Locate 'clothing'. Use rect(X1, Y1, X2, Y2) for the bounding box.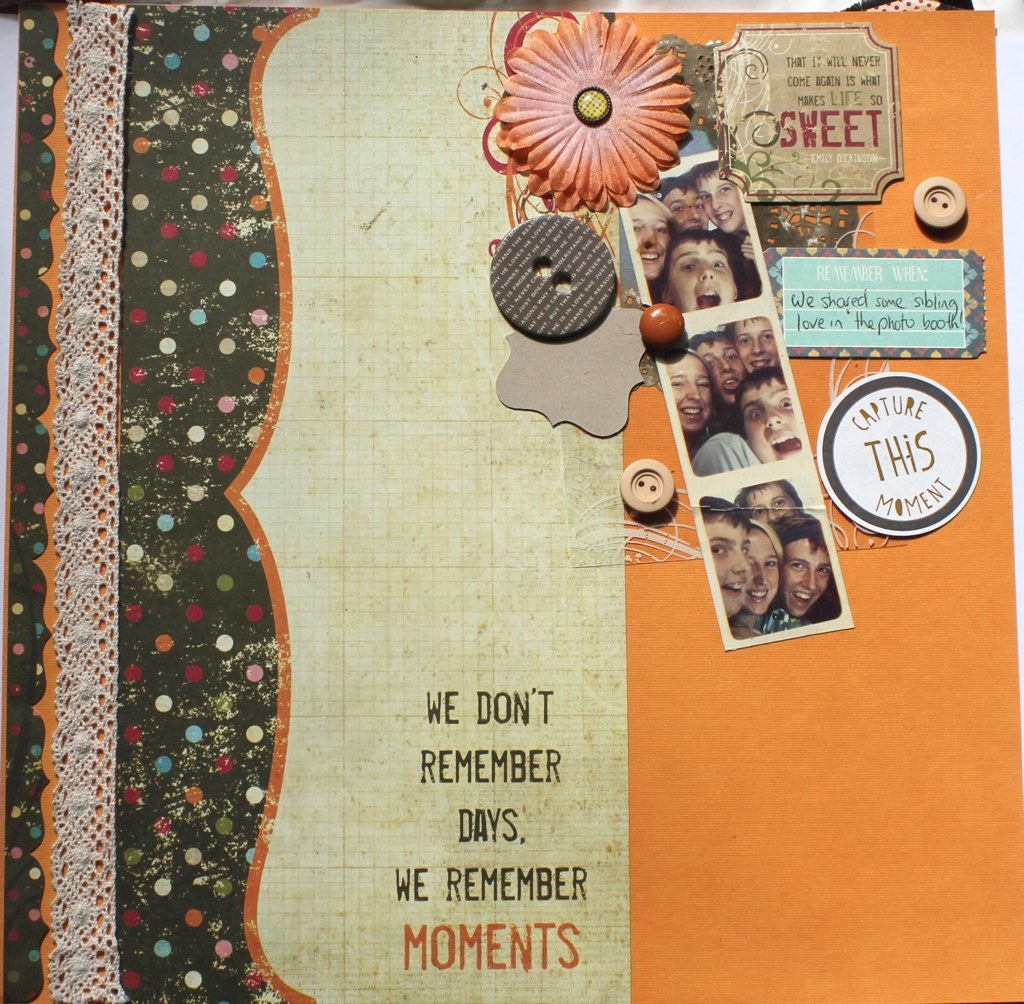
rect(758, 597, 800, 631).
